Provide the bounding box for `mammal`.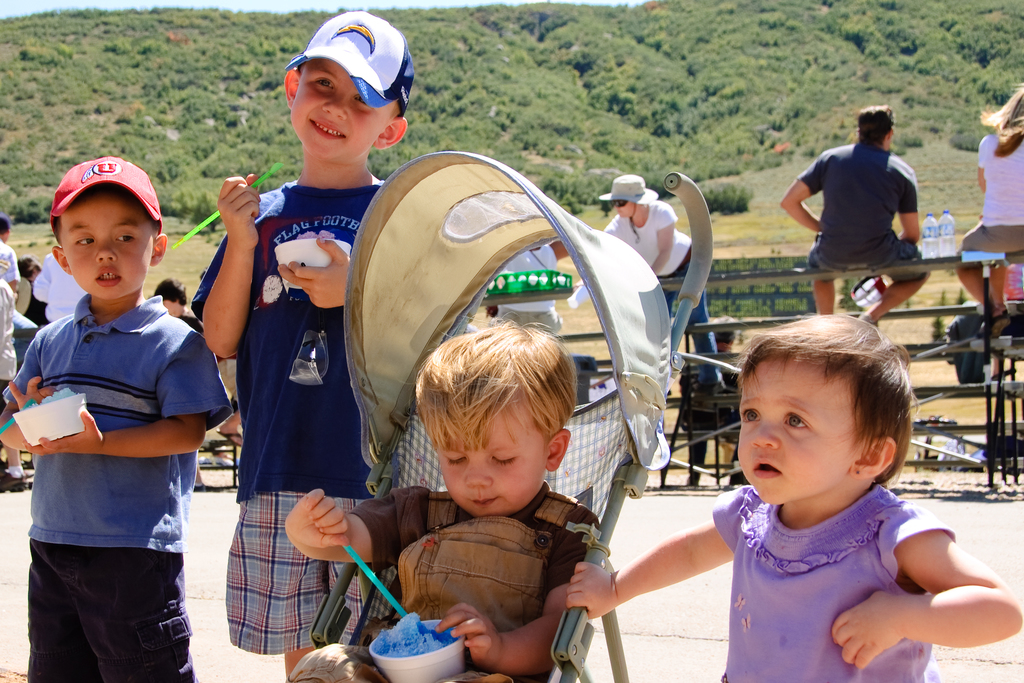
<region>1, 172, 221, 661</region>.
